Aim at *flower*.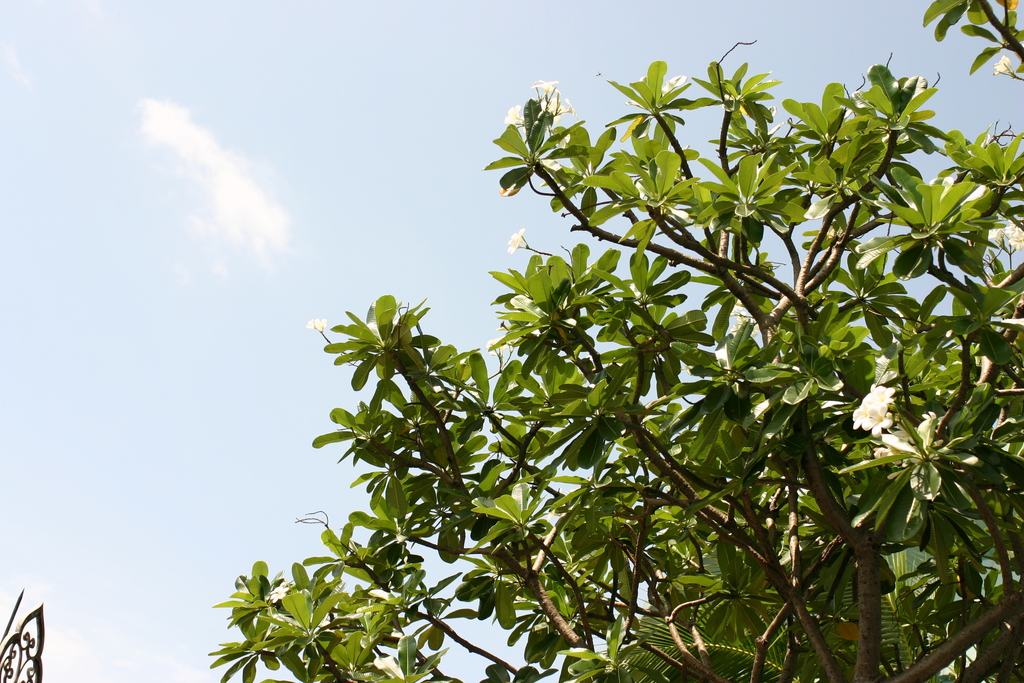
Aimed at x1=531 y1=81 x2=559 y2=90.
